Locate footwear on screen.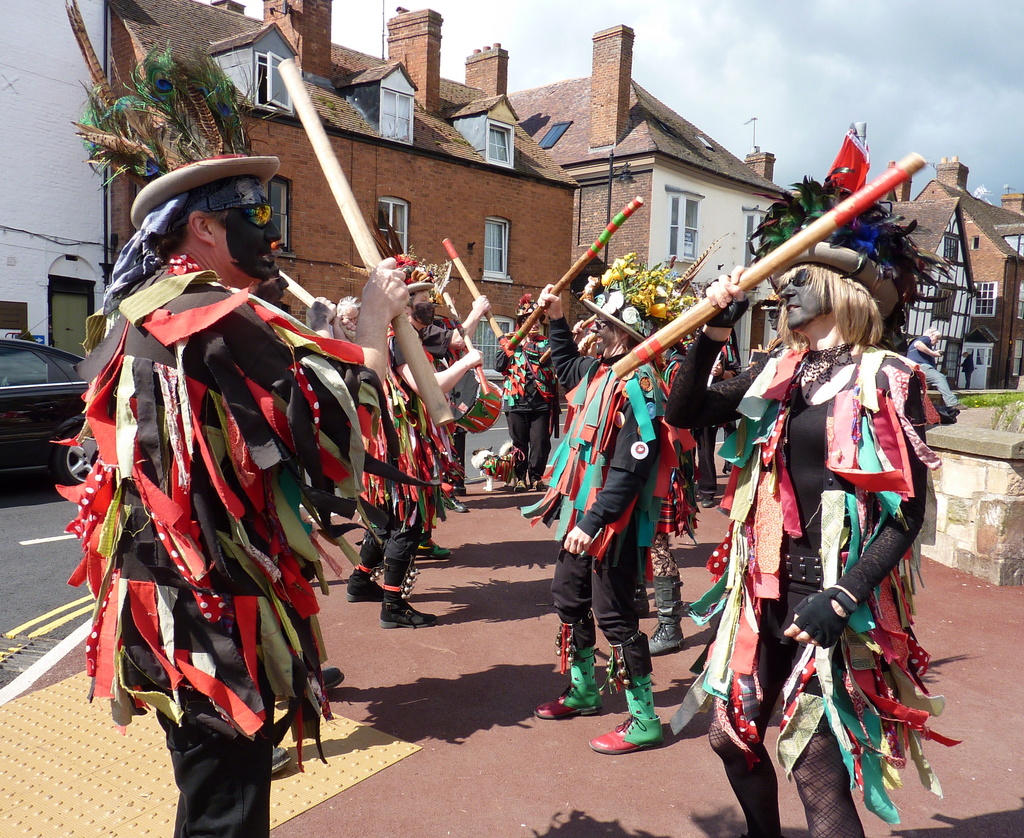
On screen at box=[532, 679, 606, 723].
